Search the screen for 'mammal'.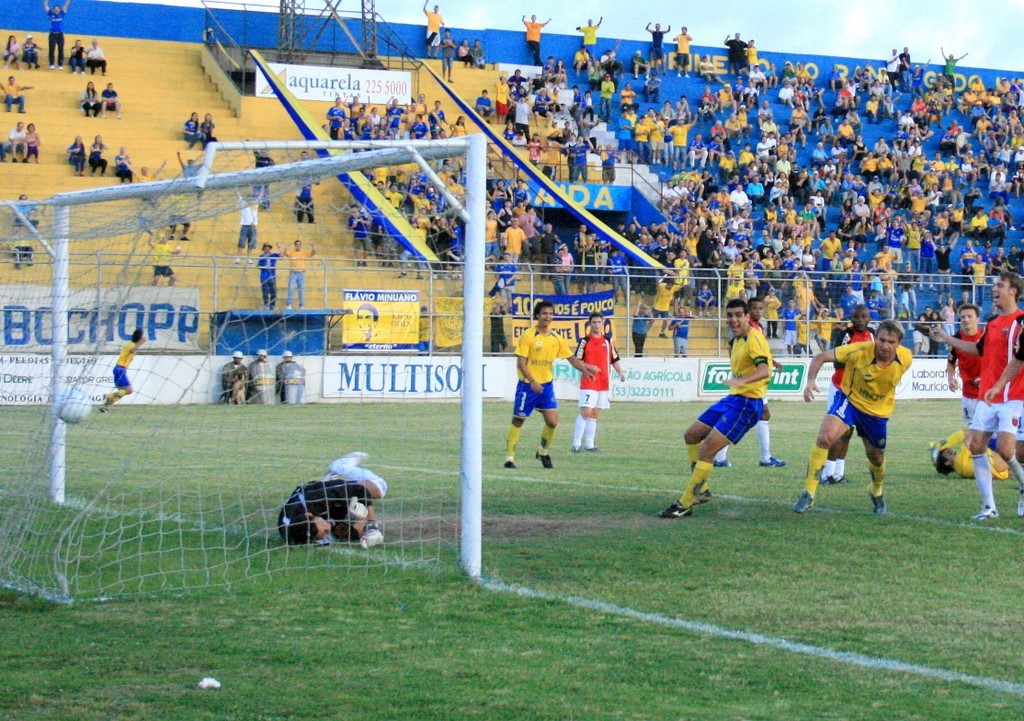
Found at (x1=667, y1=305, x2=696, y2=354).
